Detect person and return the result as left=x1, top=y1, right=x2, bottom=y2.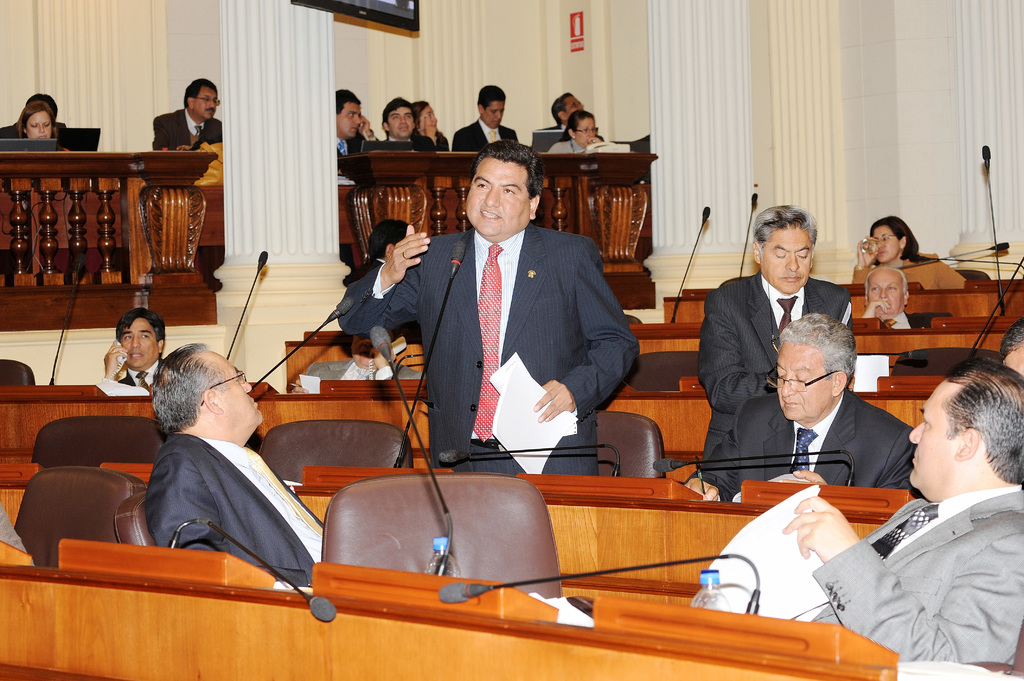
left=750, top=291, right=917, bottom=523.
